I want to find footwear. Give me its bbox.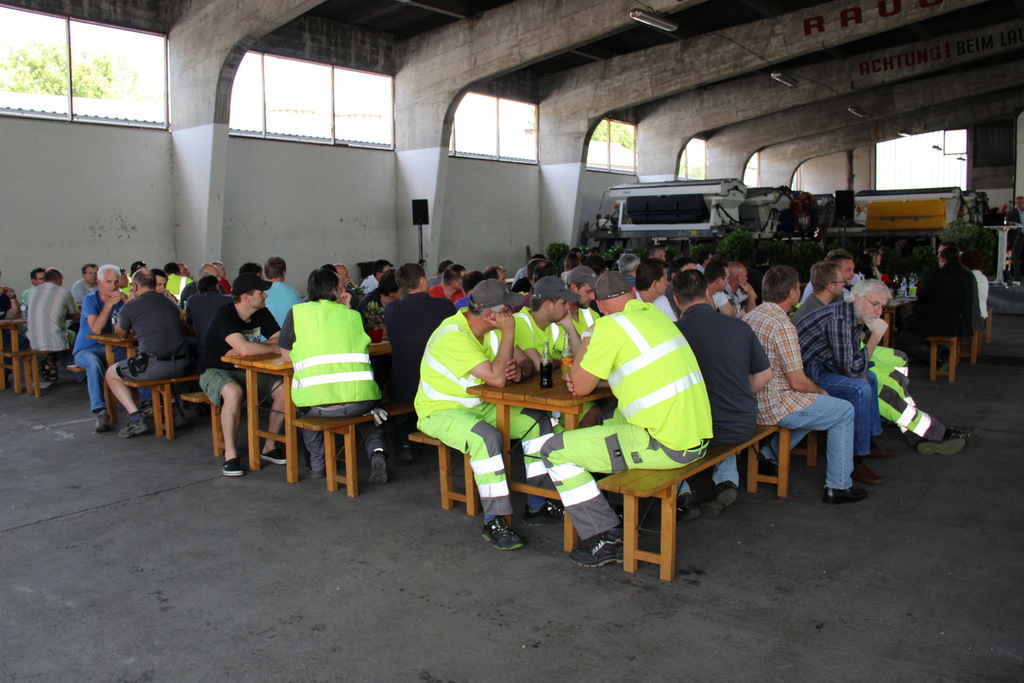
[left=946, top=425, right=984, bottom=443].
